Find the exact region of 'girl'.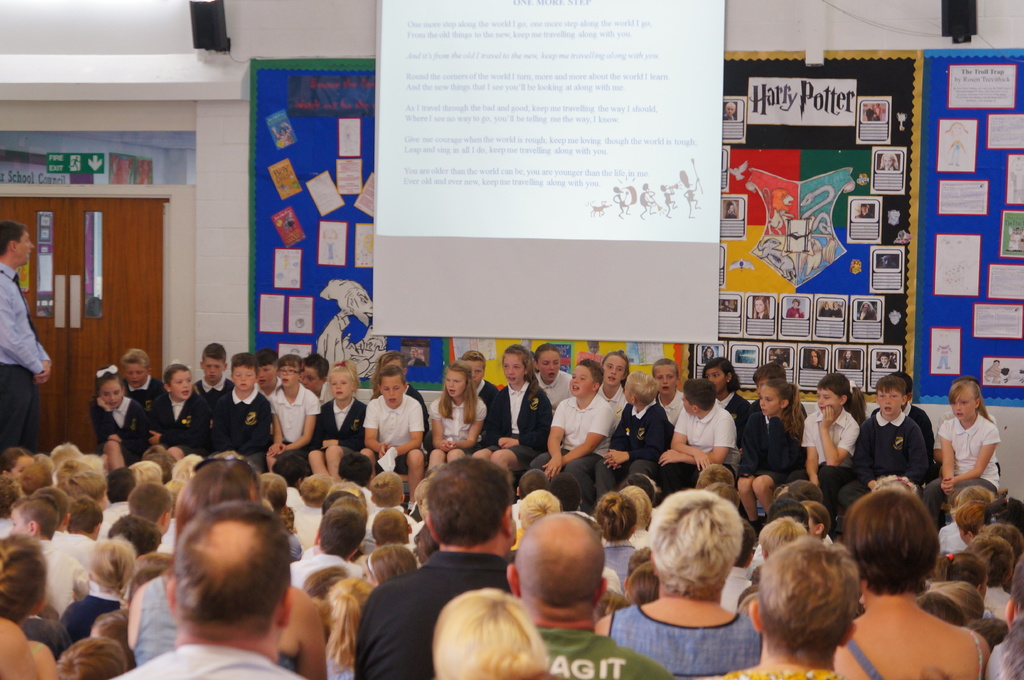
Exact region: crop(310, 363, 368, 478).
